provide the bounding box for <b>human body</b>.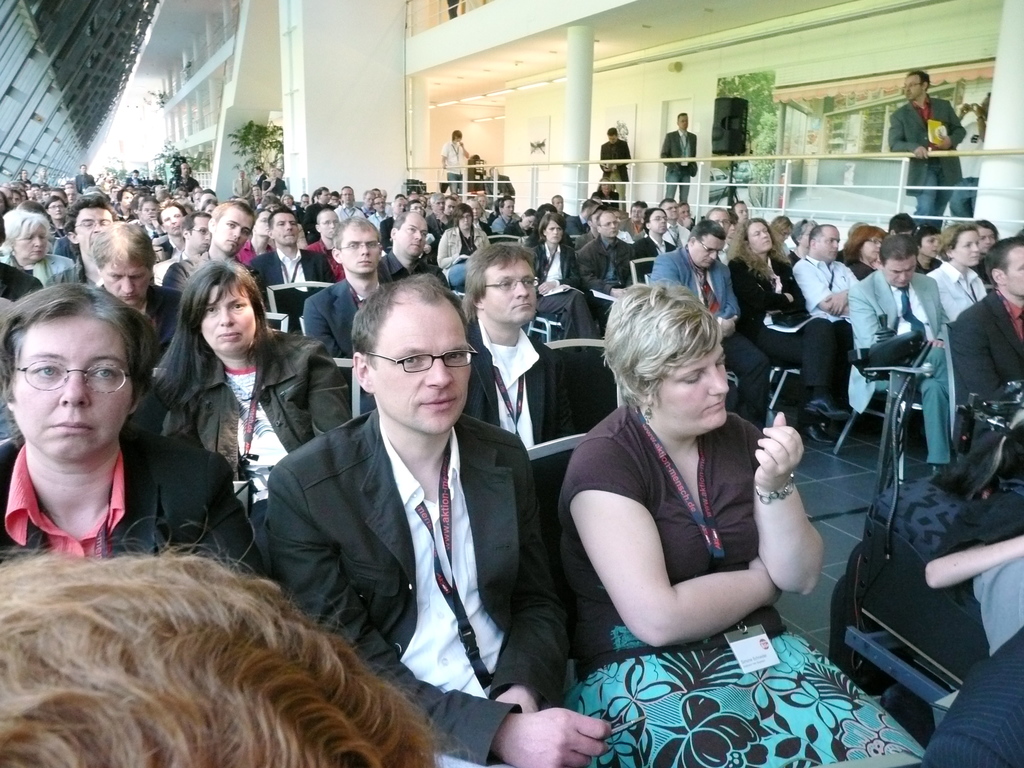
pyautogui.locateOnScreen(0, 422, 267, 575).
